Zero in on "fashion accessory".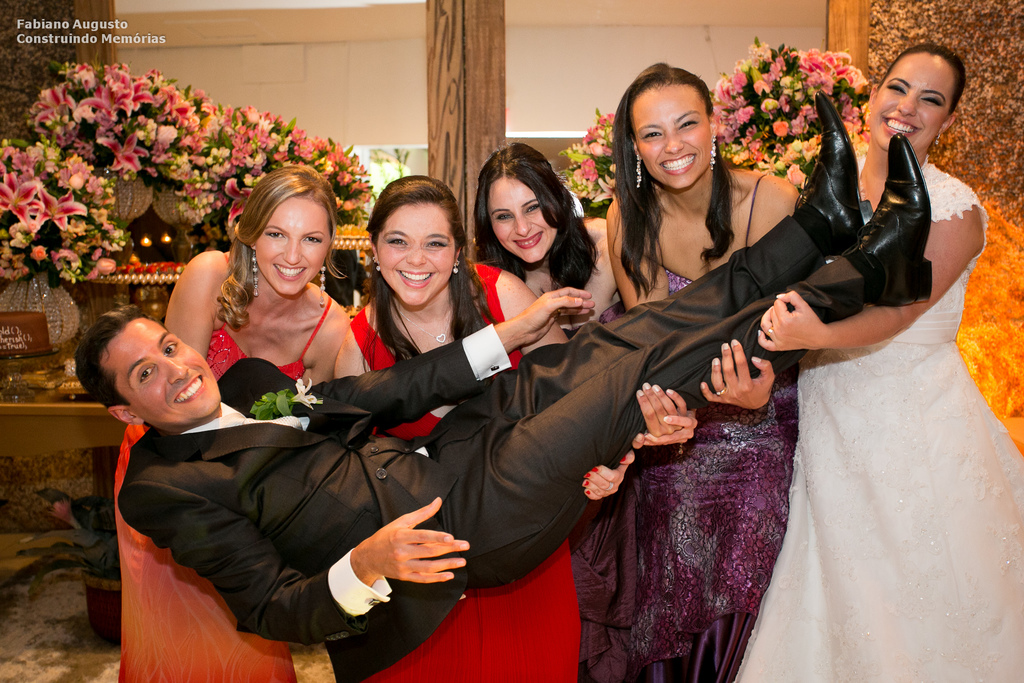
Zeroed in: x1=705 y1=131 x2=719 y2=176.
